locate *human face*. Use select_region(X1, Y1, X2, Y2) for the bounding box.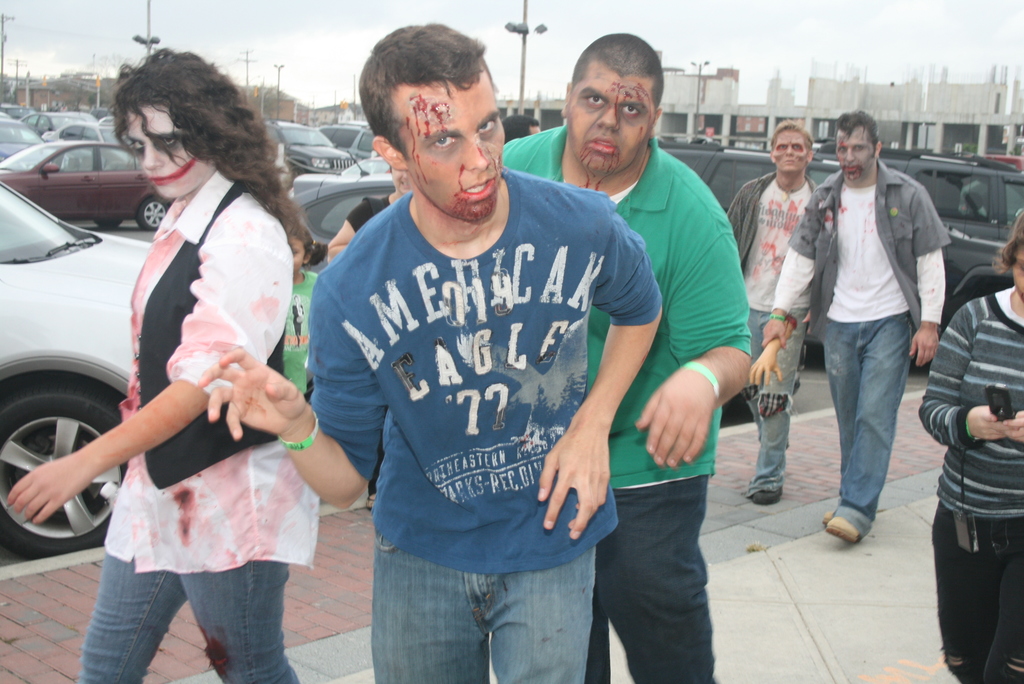
select_region(769, 126, 811, 176).
